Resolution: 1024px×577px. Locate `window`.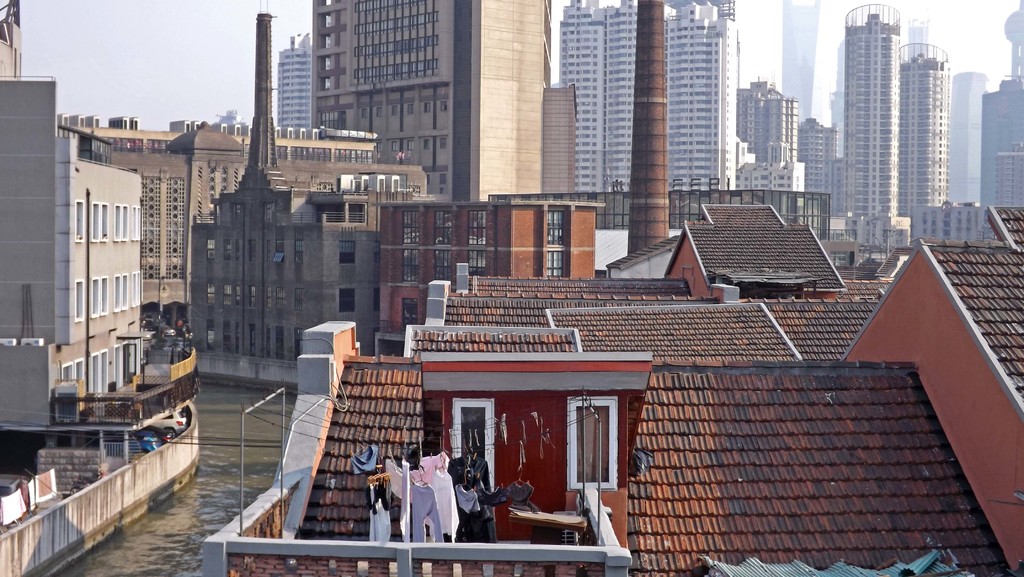
[left=224, top=321, right=230, bottom=350].
